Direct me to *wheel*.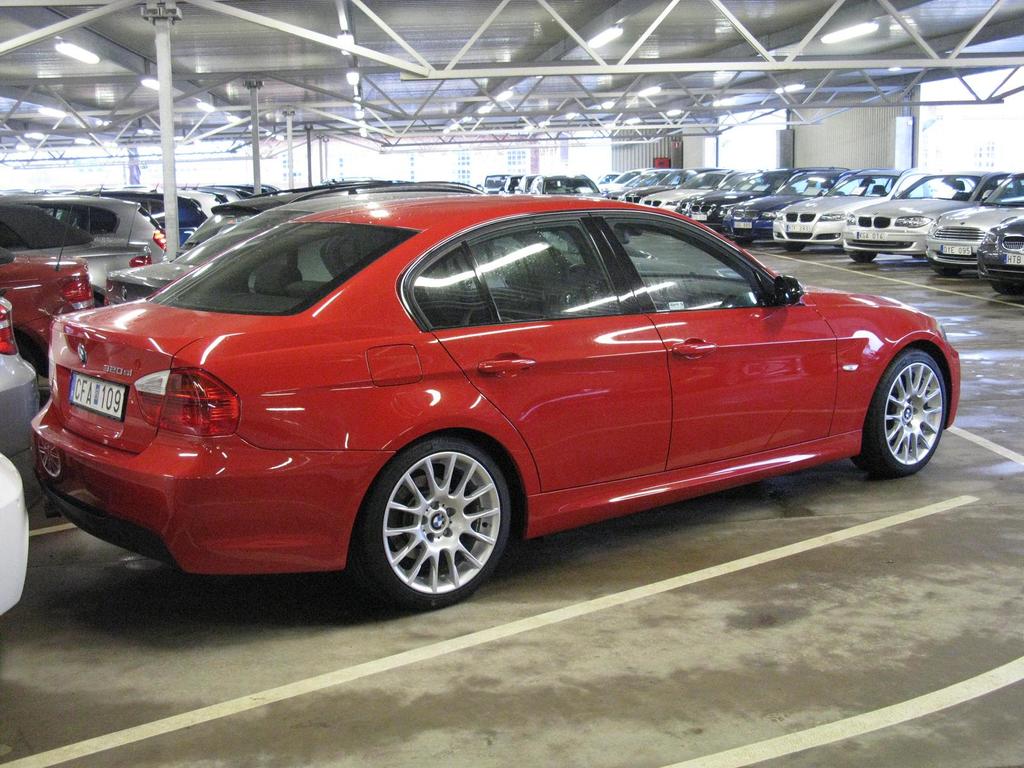
Direction: [x1=851, y1=250, x2=881, y2=268].
